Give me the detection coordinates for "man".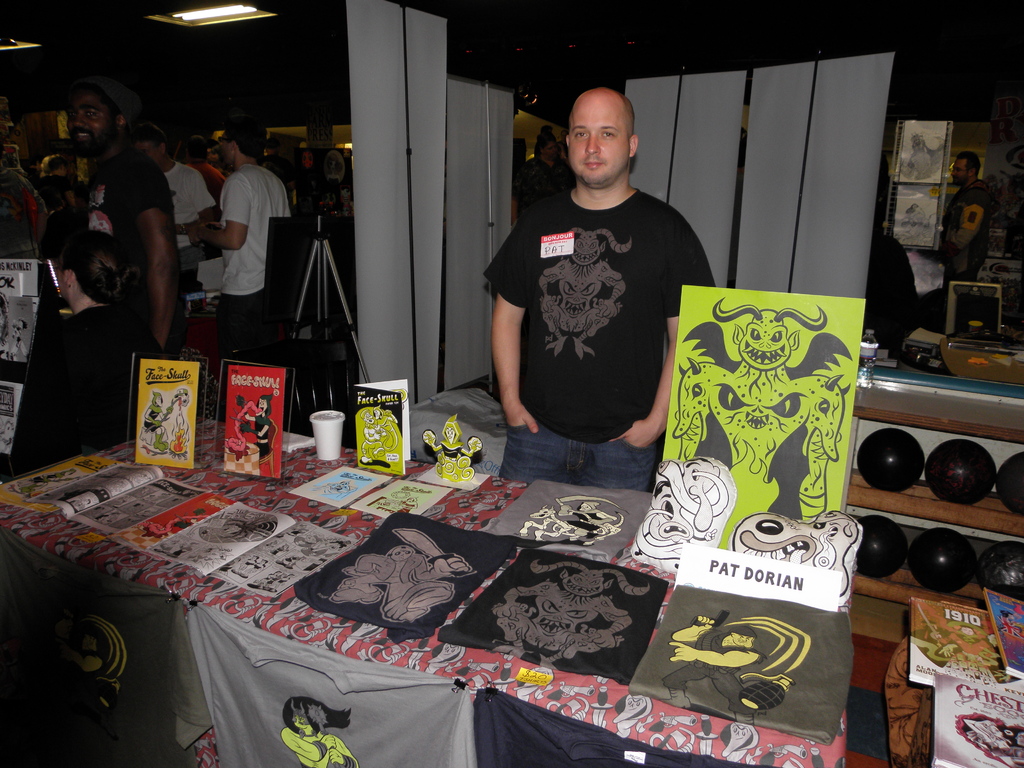
x1=54 y1=81 x2=182 y2=348.
